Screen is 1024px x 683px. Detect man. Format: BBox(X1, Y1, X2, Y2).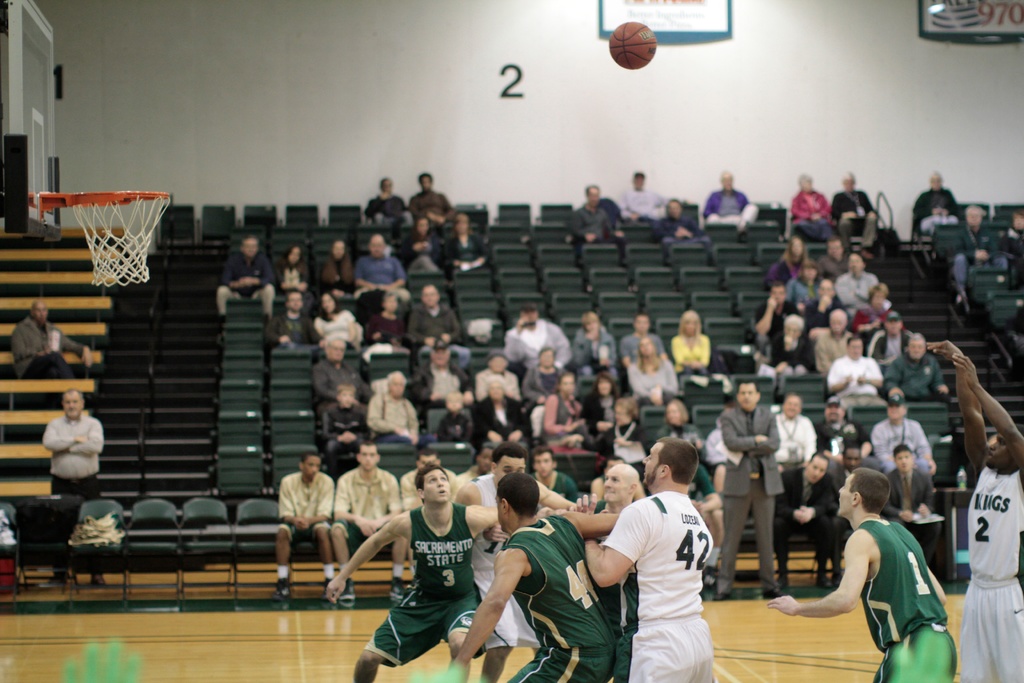
BBox(885, 327, 950, 404).
